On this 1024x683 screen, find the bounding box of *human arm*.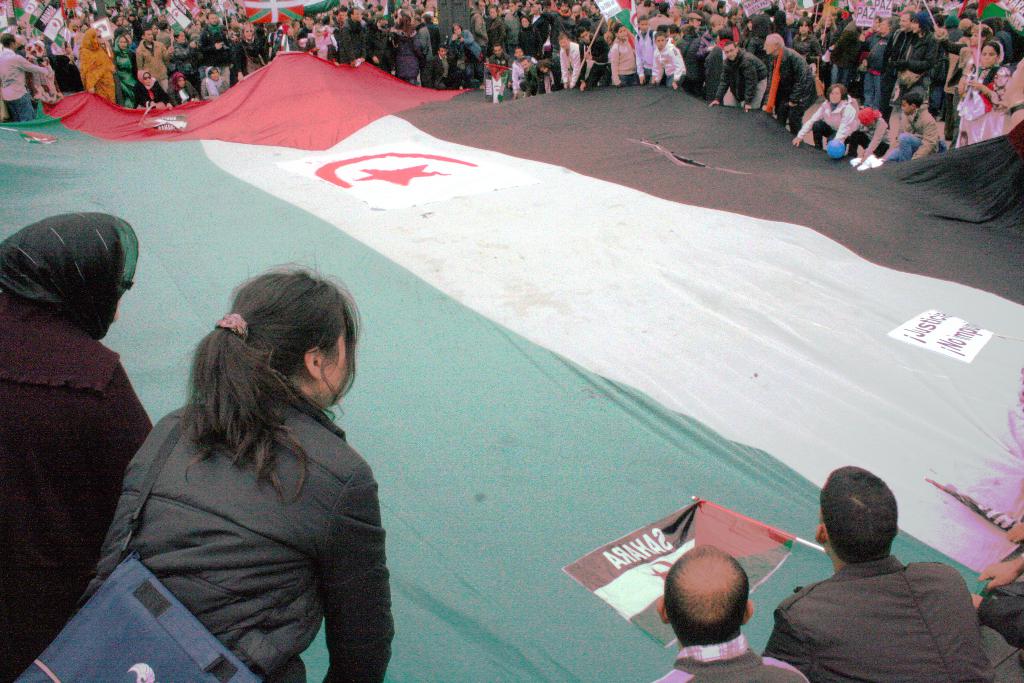
Bounding box: (x1=650, y1=50, x2=666, y2=85).
